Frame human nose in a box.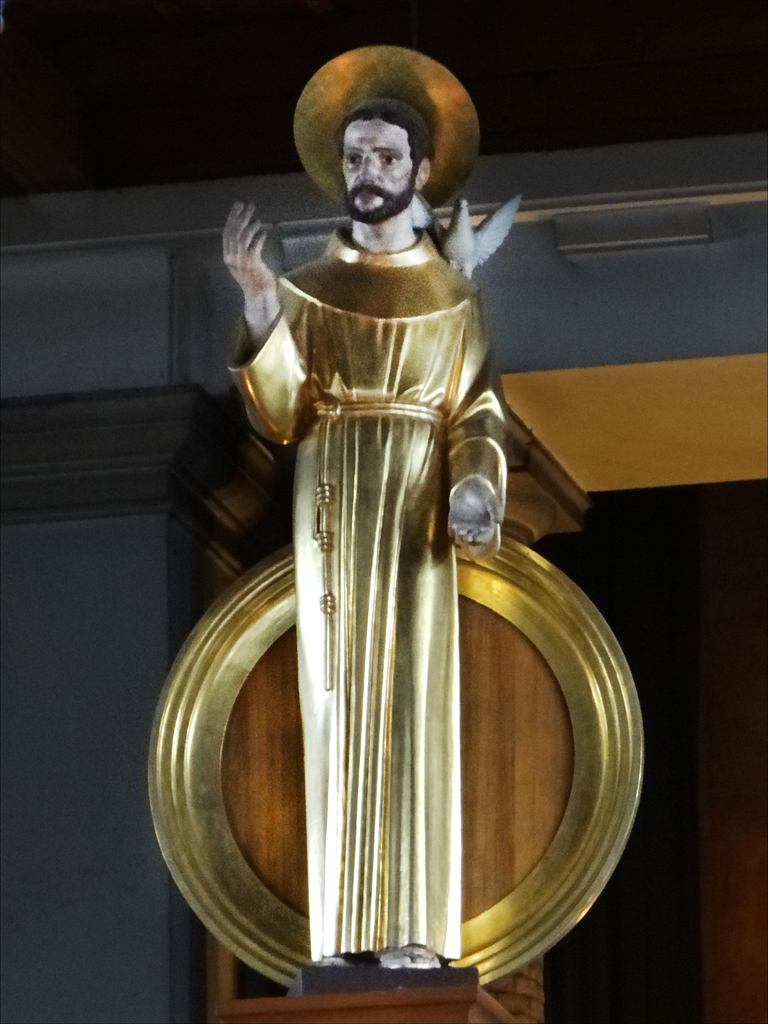
l=360, t=153, r=380, b=184.
